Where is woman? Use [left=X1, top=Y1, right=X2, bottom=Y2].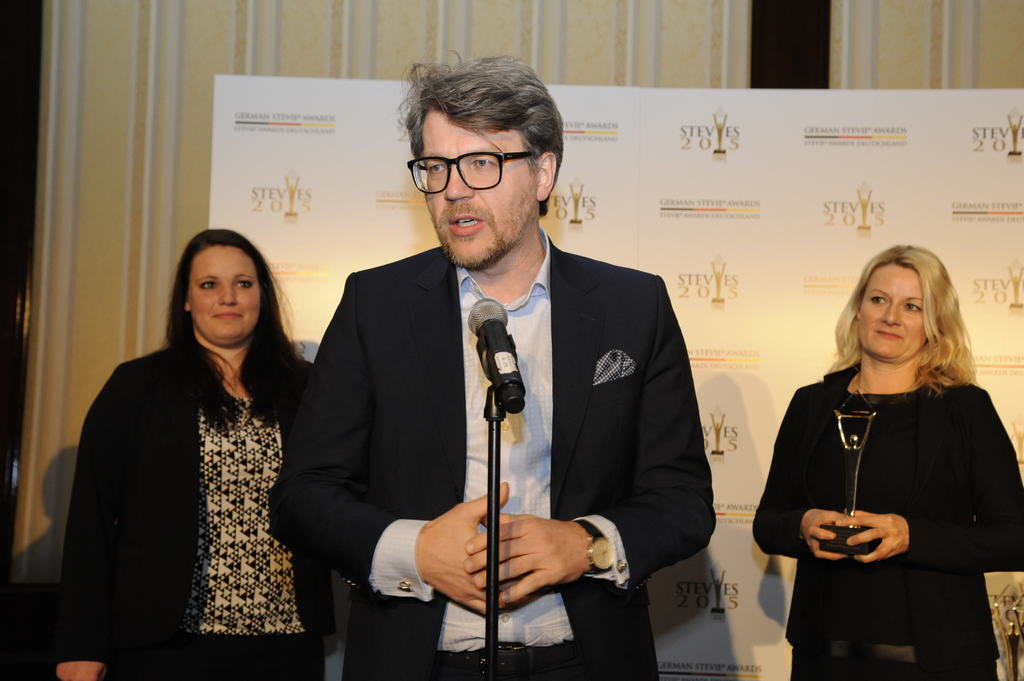
[left=765, top=243, right=996, bottom=677].
